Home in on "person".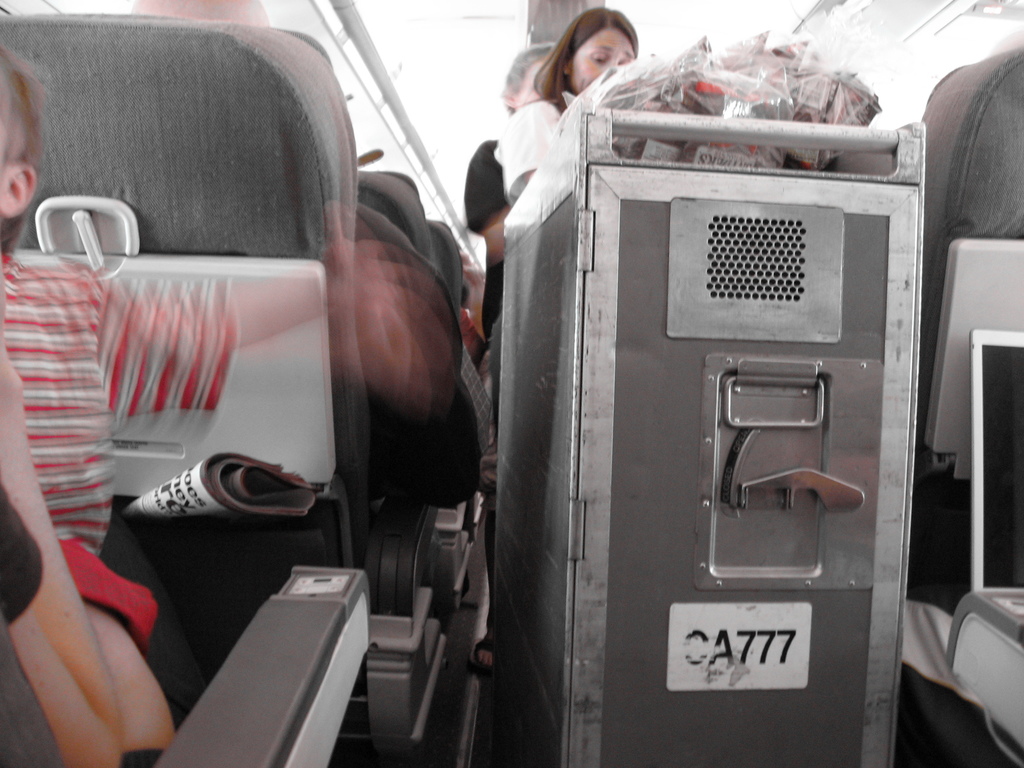
Homed in at <box>463,38,562,672</box>.
